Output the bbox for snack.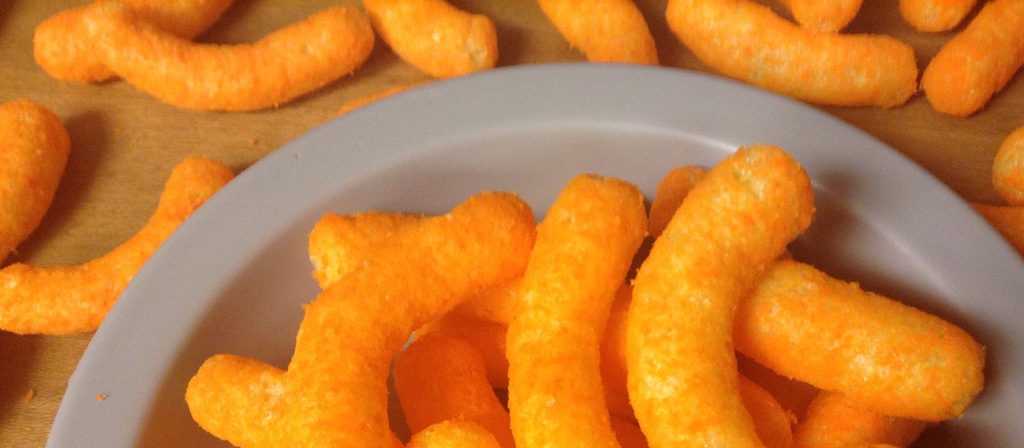
region(0, 153, 243, 345).
